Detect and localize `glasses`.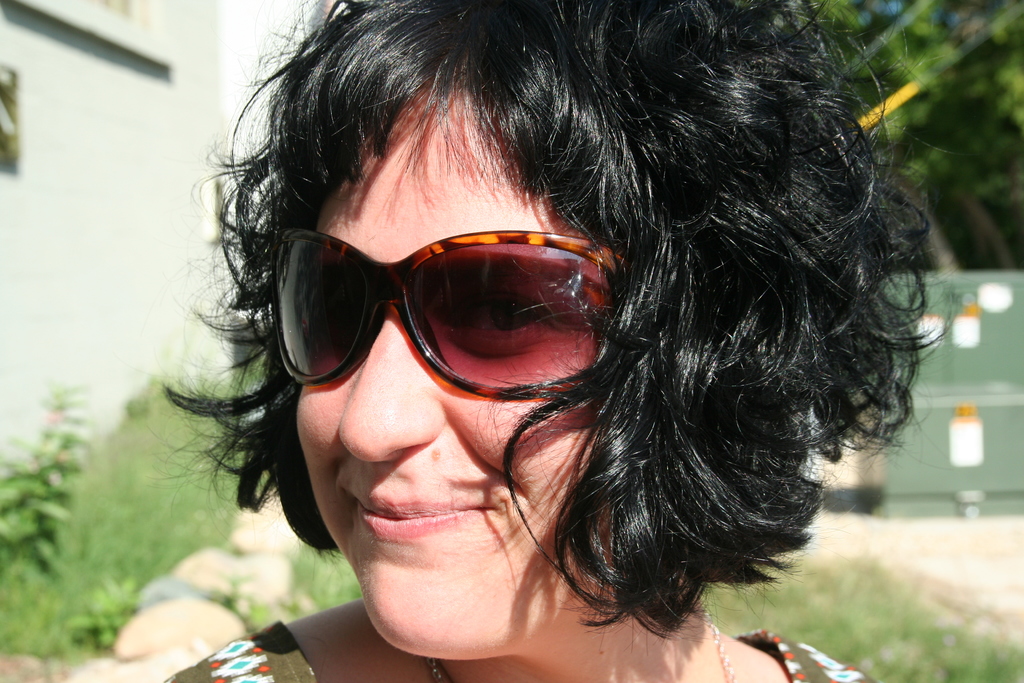
Localized at [266,219,636,409].
